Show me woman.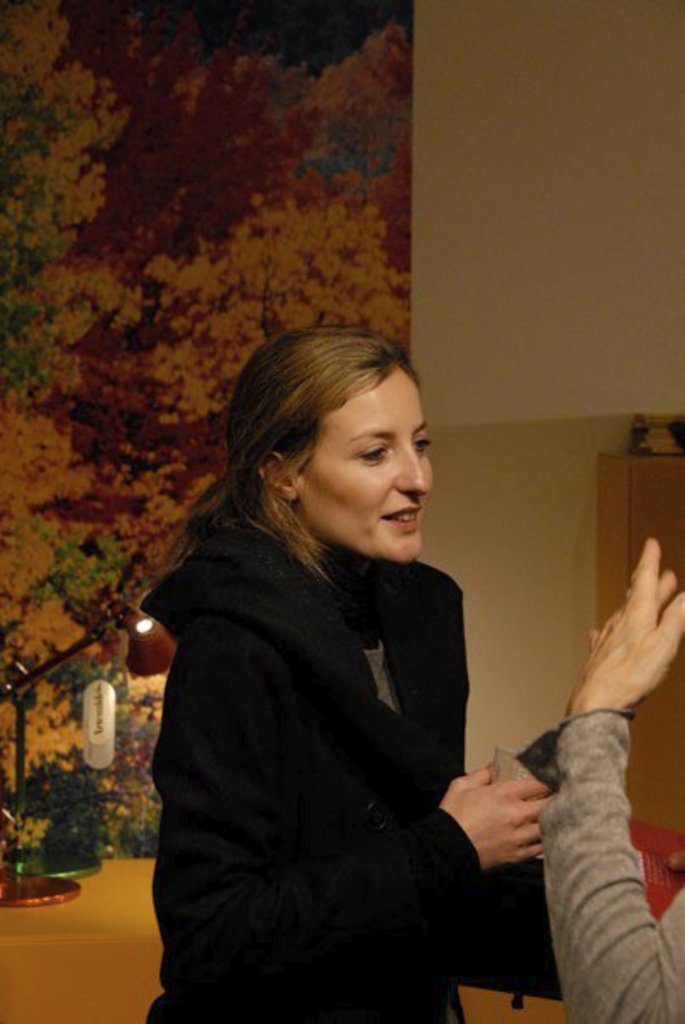
woman is here: locate(124, 293, 541, 1023).
